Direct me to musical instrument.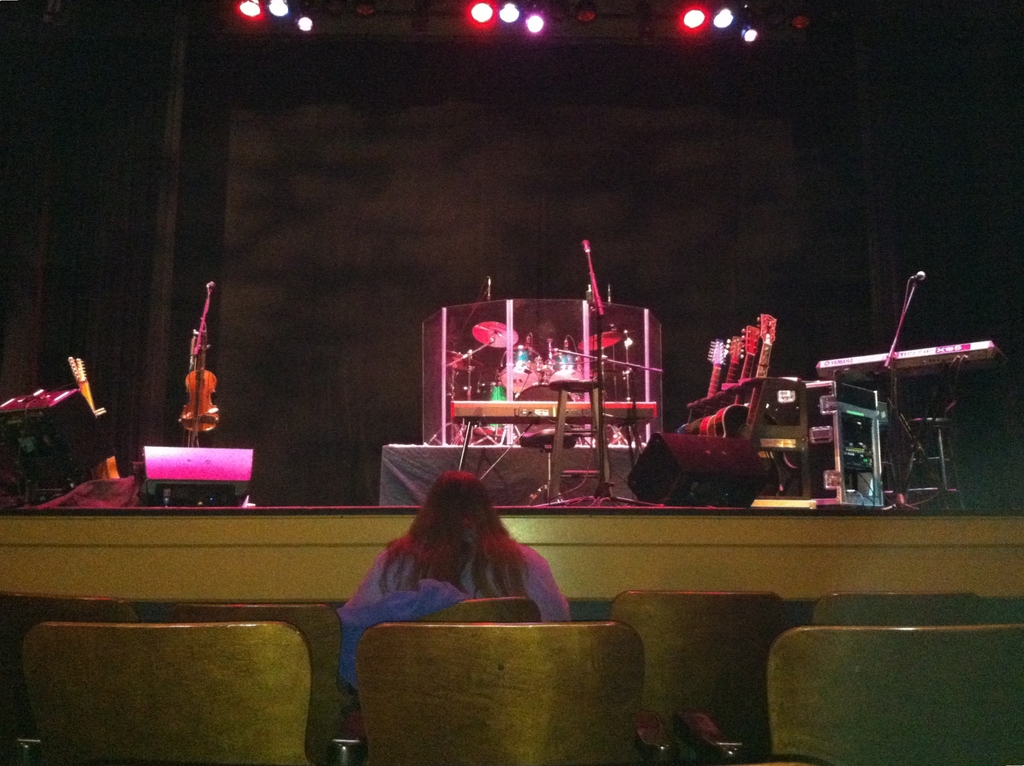
Direction: select_region(481, 376, 518, 438).
